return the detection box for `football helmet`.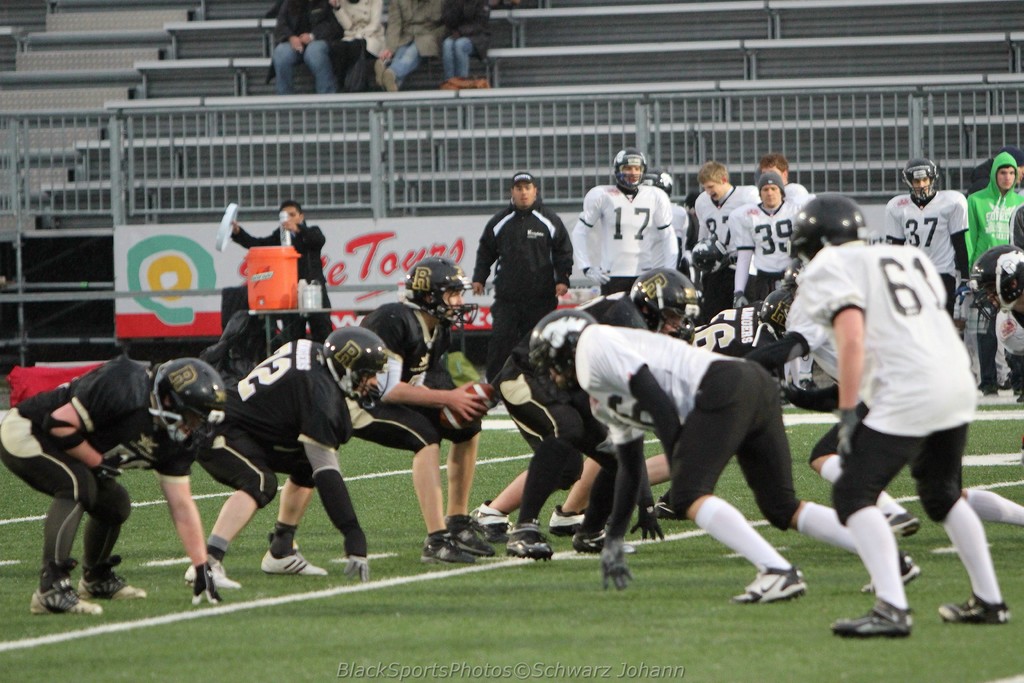
<region>319, 322, 392, 408</region>.
